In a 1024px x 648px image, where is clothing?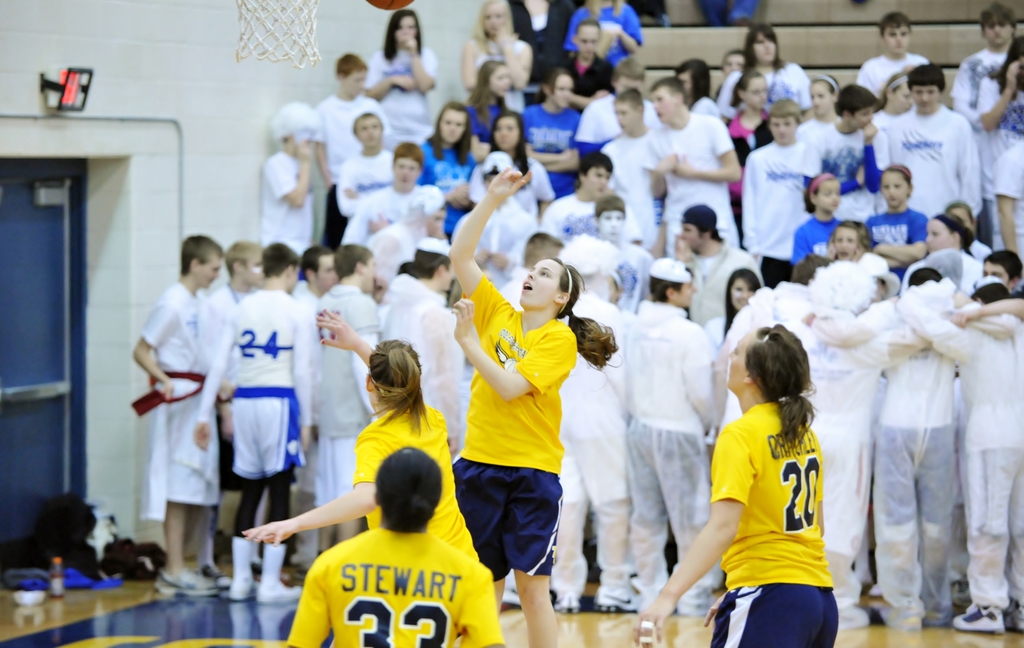
region(853, 60, 928, 90).
